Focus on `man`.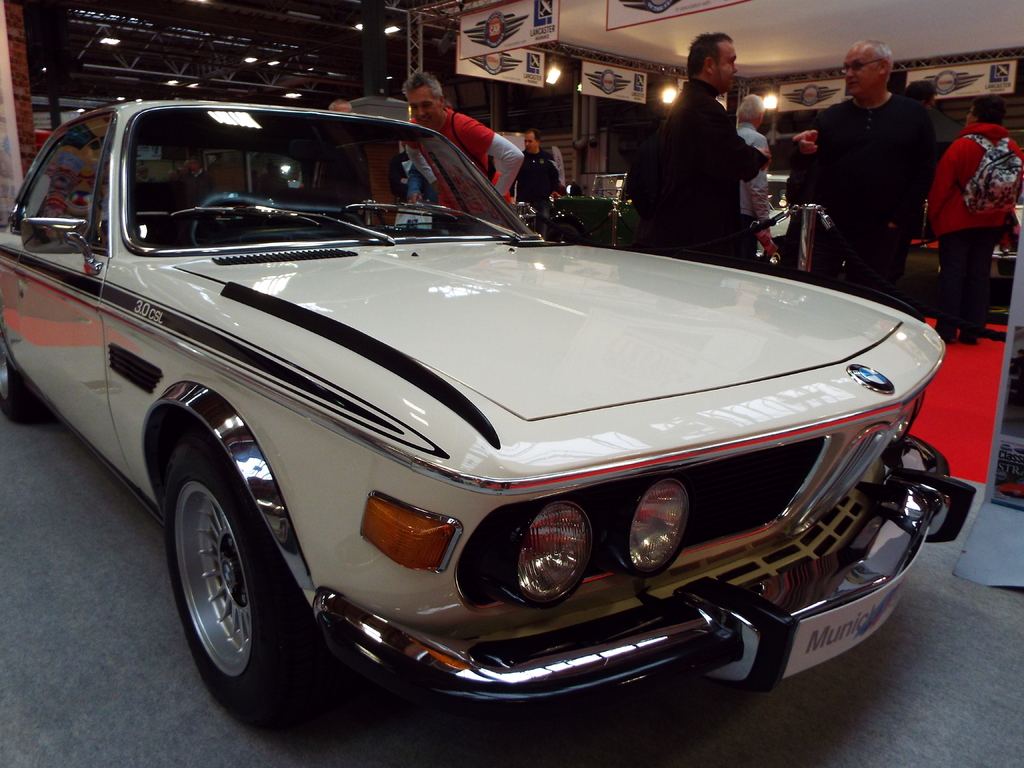
Focused at bbox=(929, 104, 1023, 344).
